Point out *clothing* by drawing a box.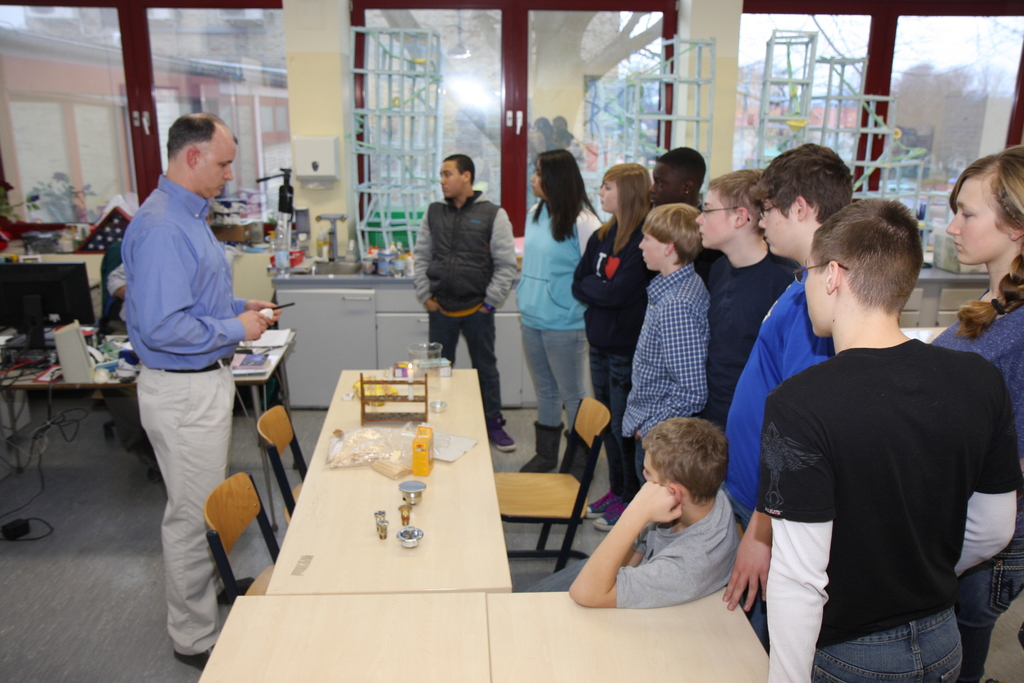
(x1=624, y1=258, x2=706, y2=442).
